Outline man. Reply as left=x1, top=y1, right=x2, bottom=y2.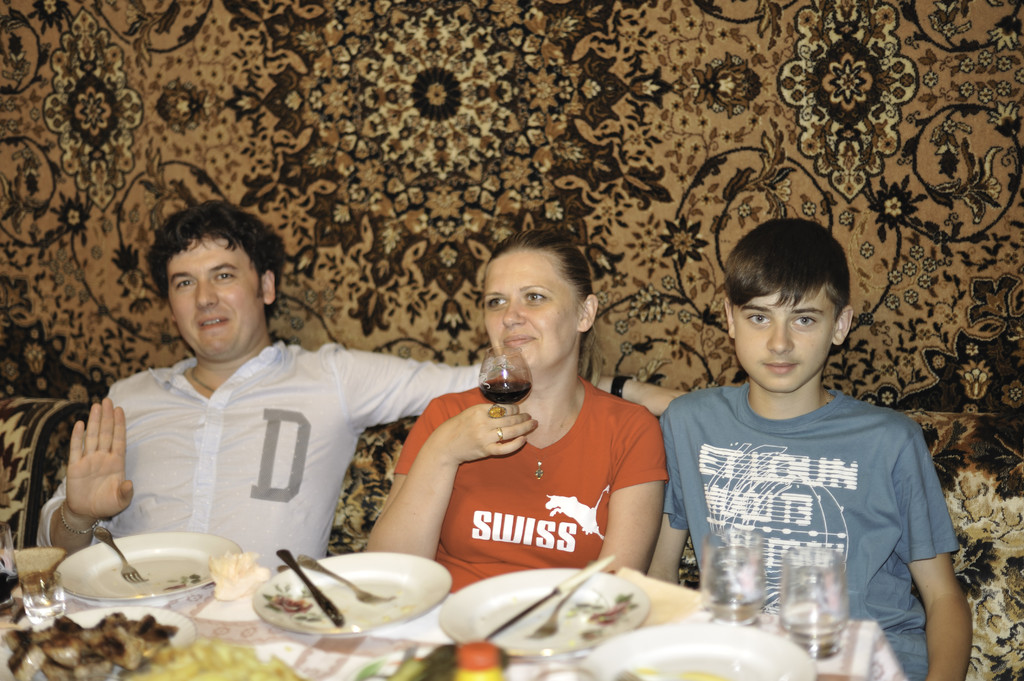
left=647, top=218, right=978, bottom=680.
